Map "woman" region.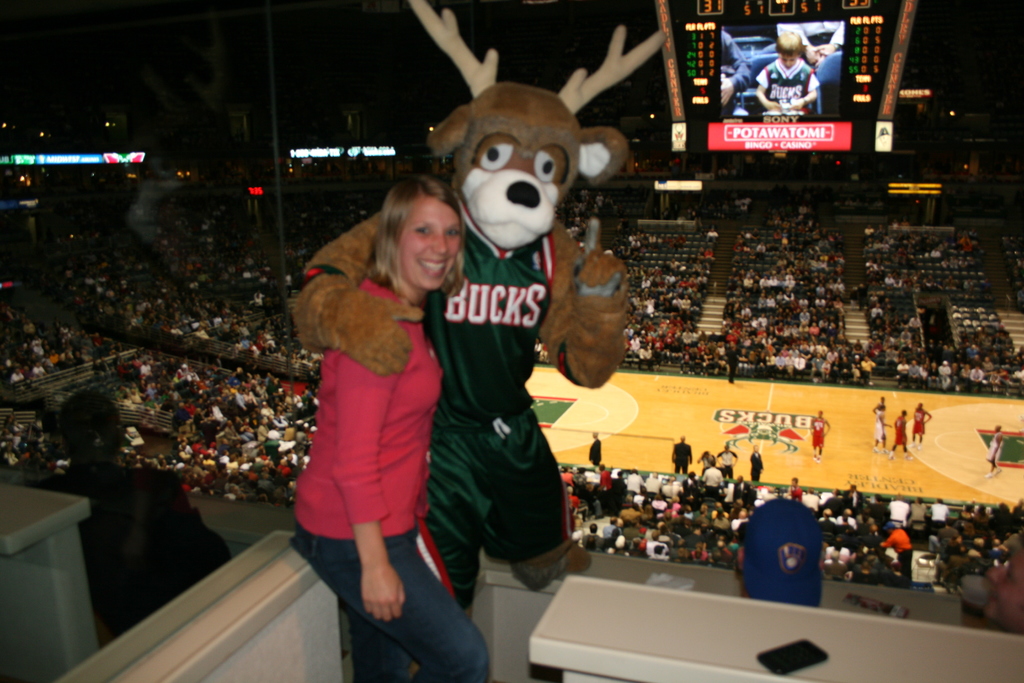
Mapped to detection(292, 169, 517, 682).
